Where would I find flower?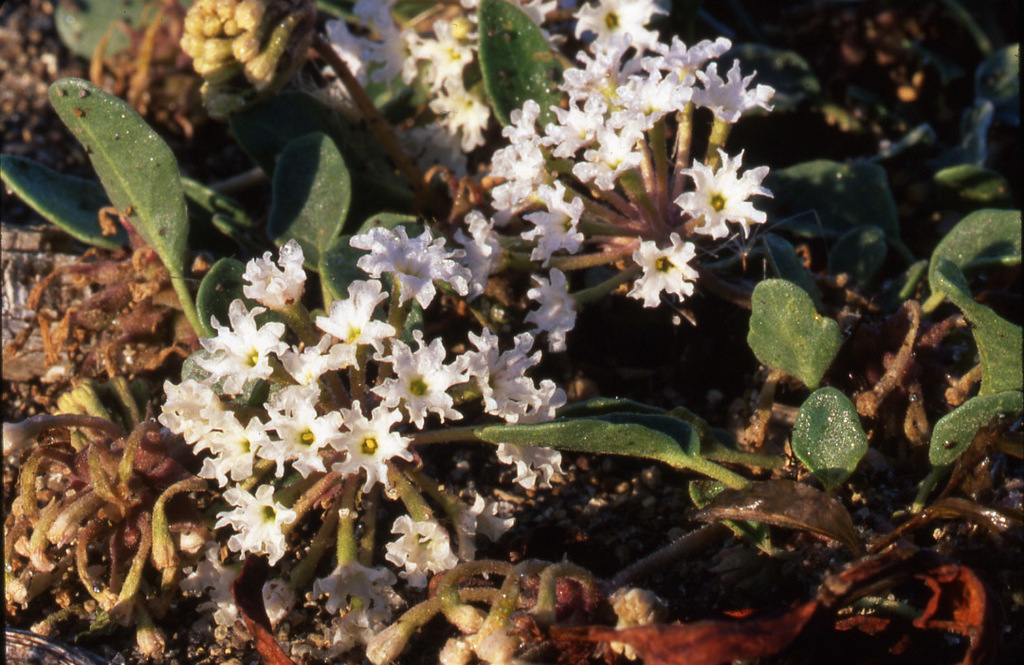
At {"x1": 555, "y1": 35, "x2": 637, "y2": 96}.
